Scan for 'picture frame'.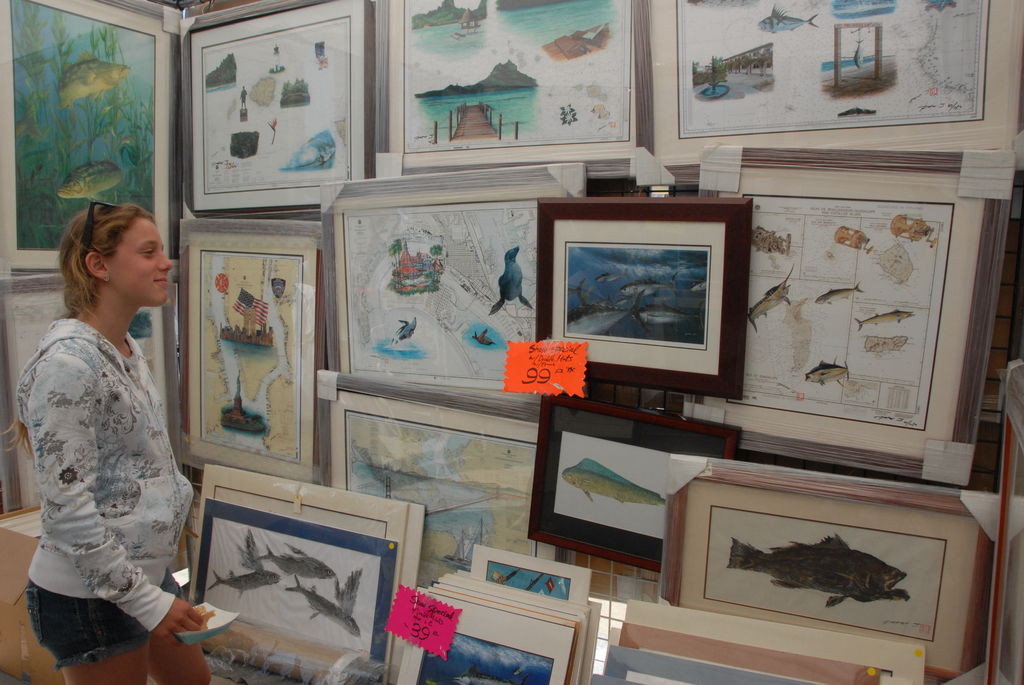
Scan result: locate(0, 476, 198, 684).
